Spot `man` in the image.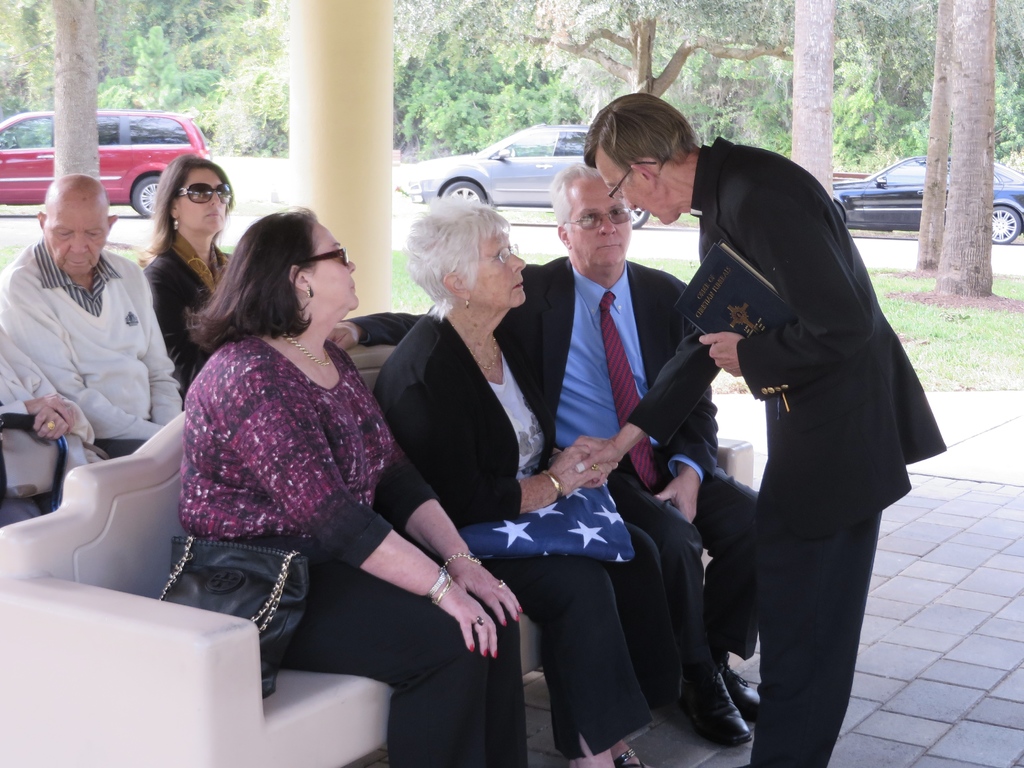
`man` found at [left=0, top=170, right=181, bottom=459].
